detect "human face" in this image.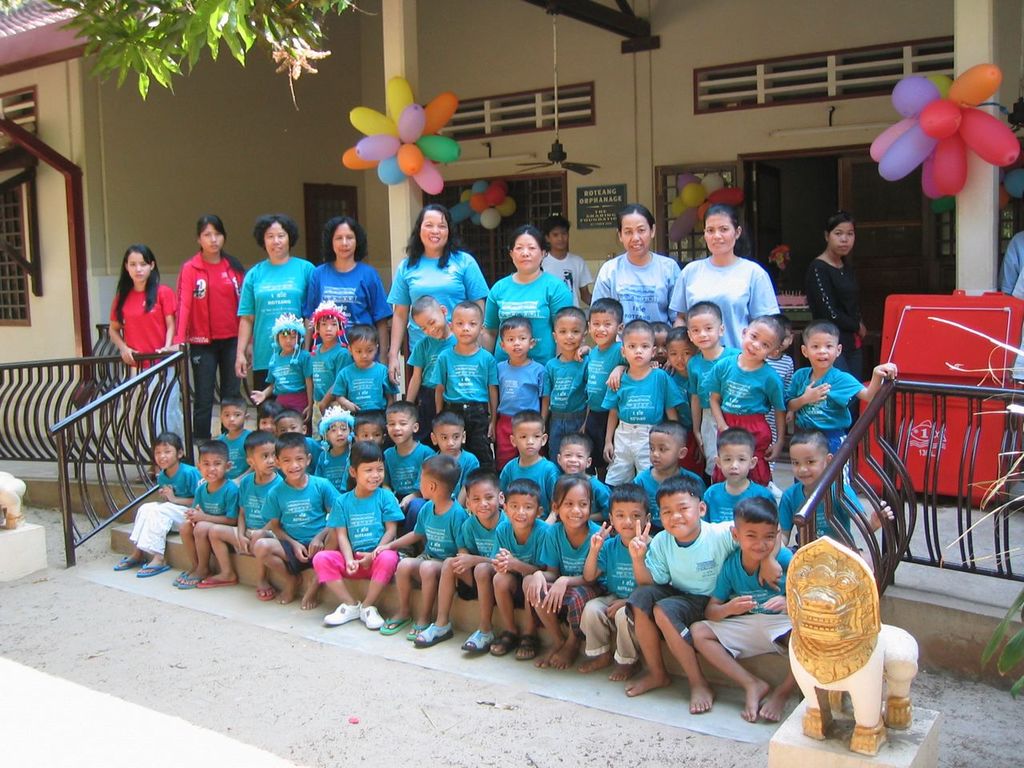
Detection: left=789, top=445, right=825, bottom=486.
